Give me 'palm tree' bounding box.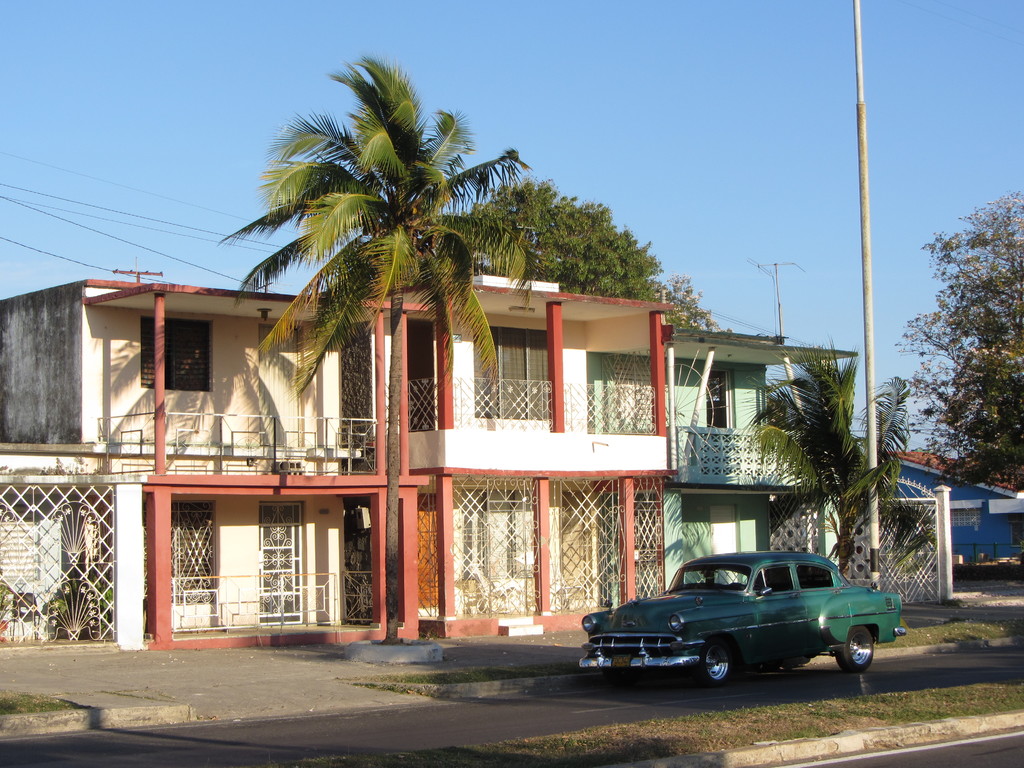
select_region(745, 310, 902, 609).
